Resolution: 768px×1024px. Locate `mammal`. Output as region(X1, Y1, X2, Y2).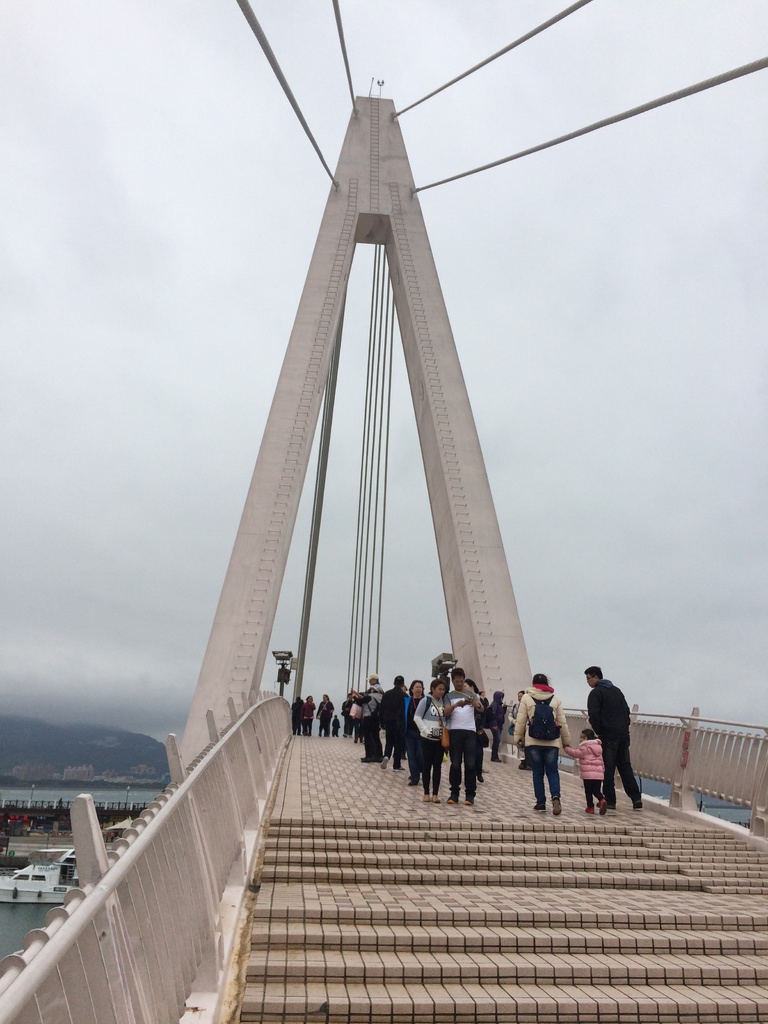
region(329, 714, 340, 737).
